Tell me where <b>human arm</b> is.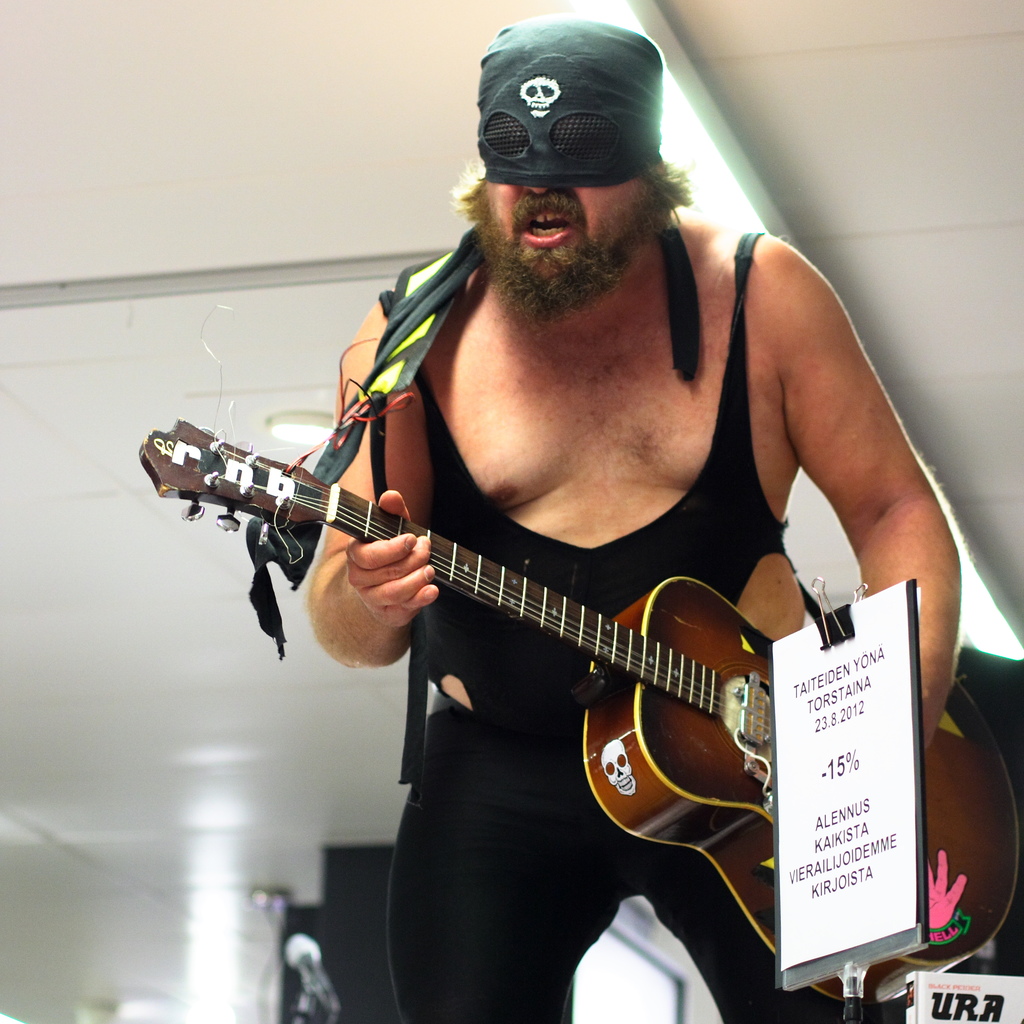
<b>human arm</b> is at BBox(767, 228, 964, 756).
